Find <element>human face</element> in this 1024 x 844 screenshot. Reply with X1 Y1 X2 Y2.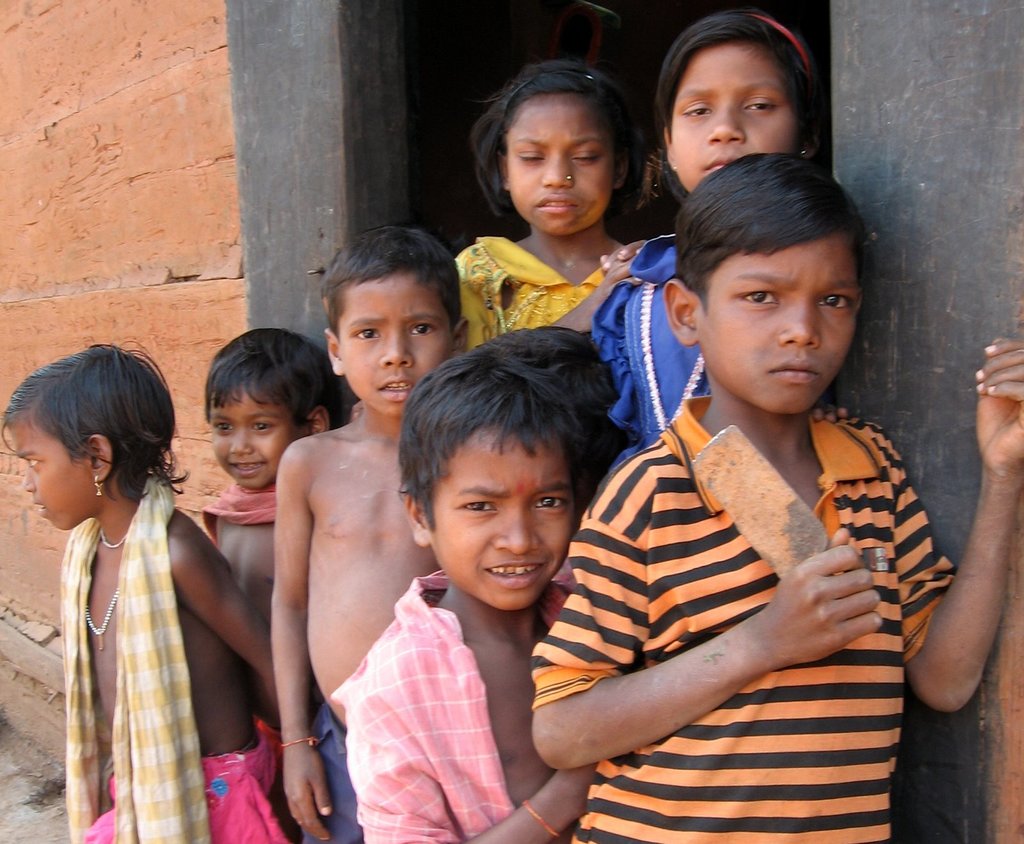
207 382 300 493.
